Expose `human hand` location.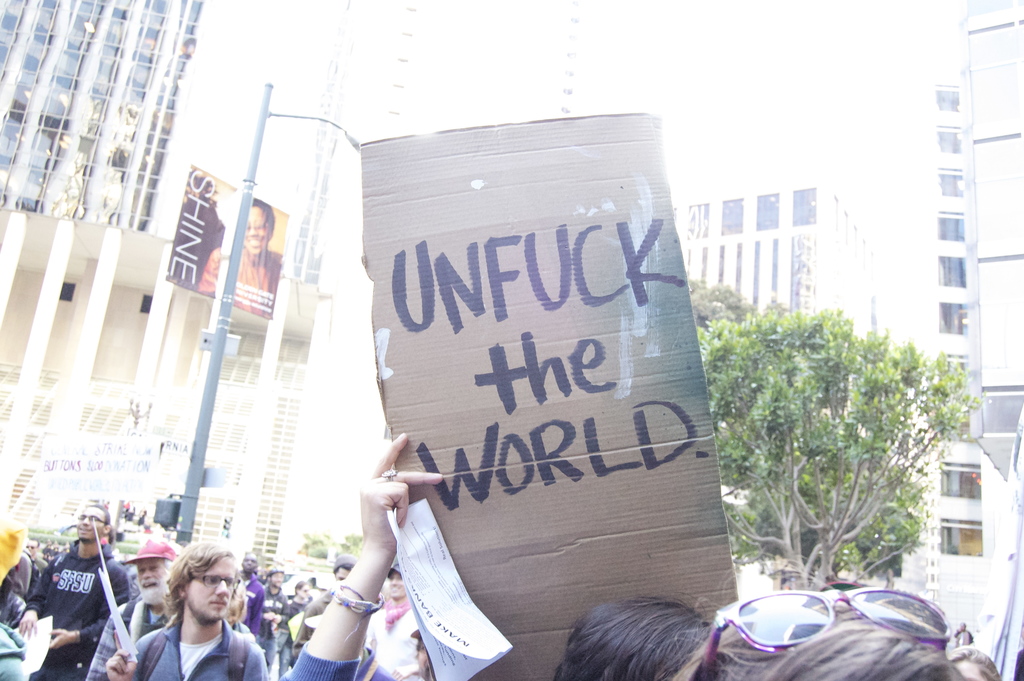
Exposed at (104,628,137,680).
